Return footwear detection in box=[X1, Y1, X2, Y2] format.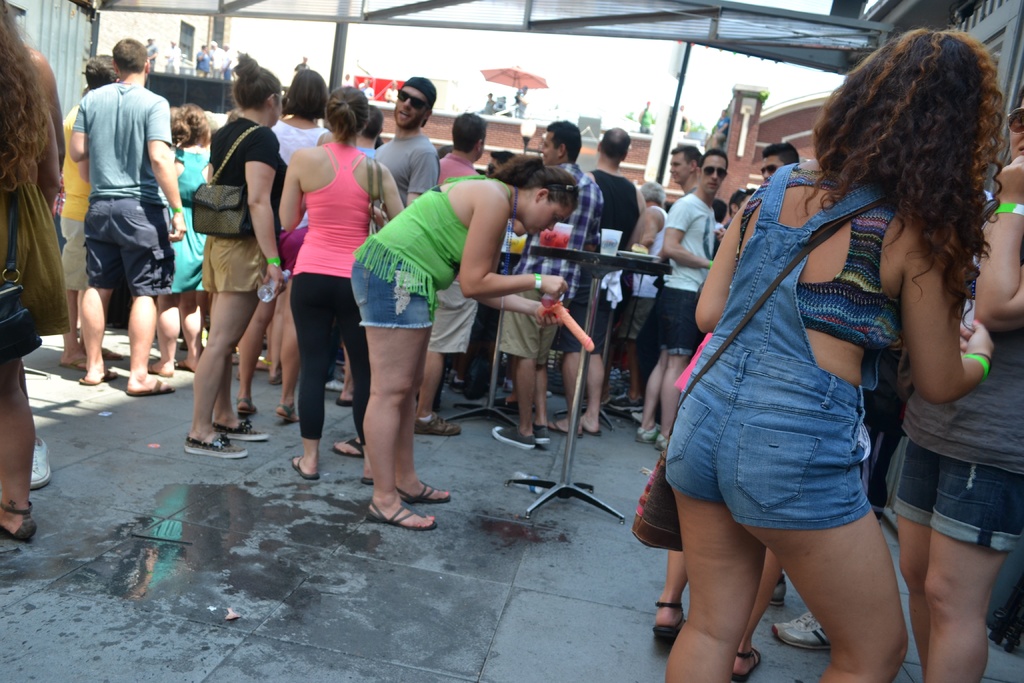
box=[58, 356, 85, 370].
